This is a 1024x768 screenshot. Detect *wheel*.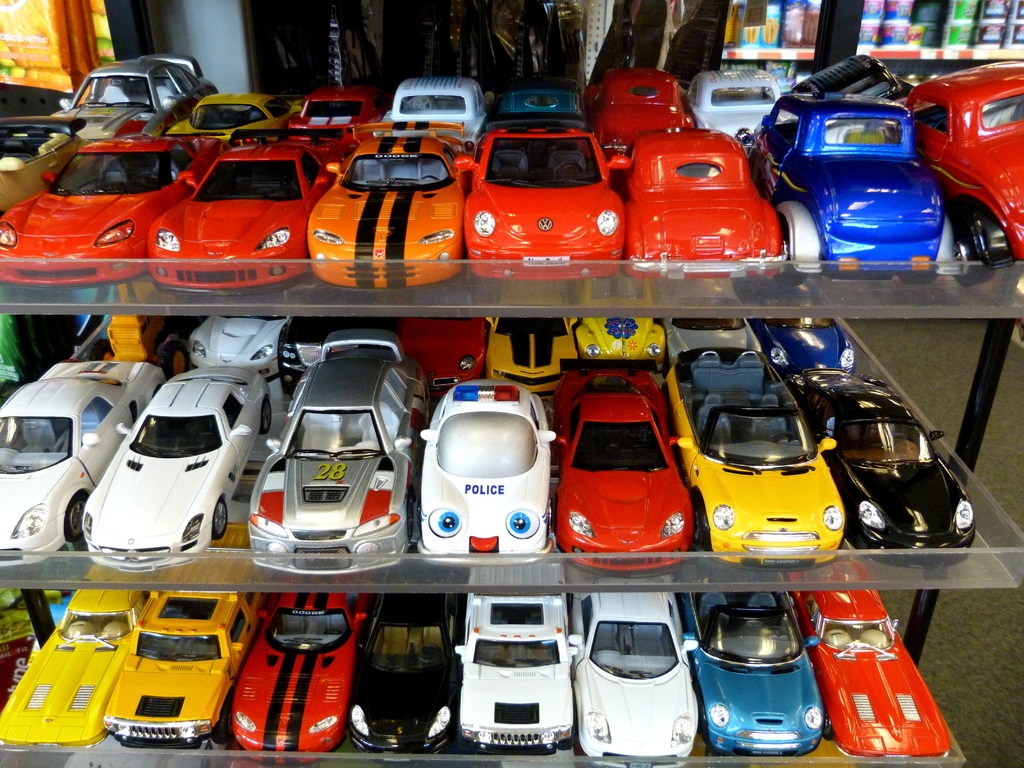
[554,161,583,168].
